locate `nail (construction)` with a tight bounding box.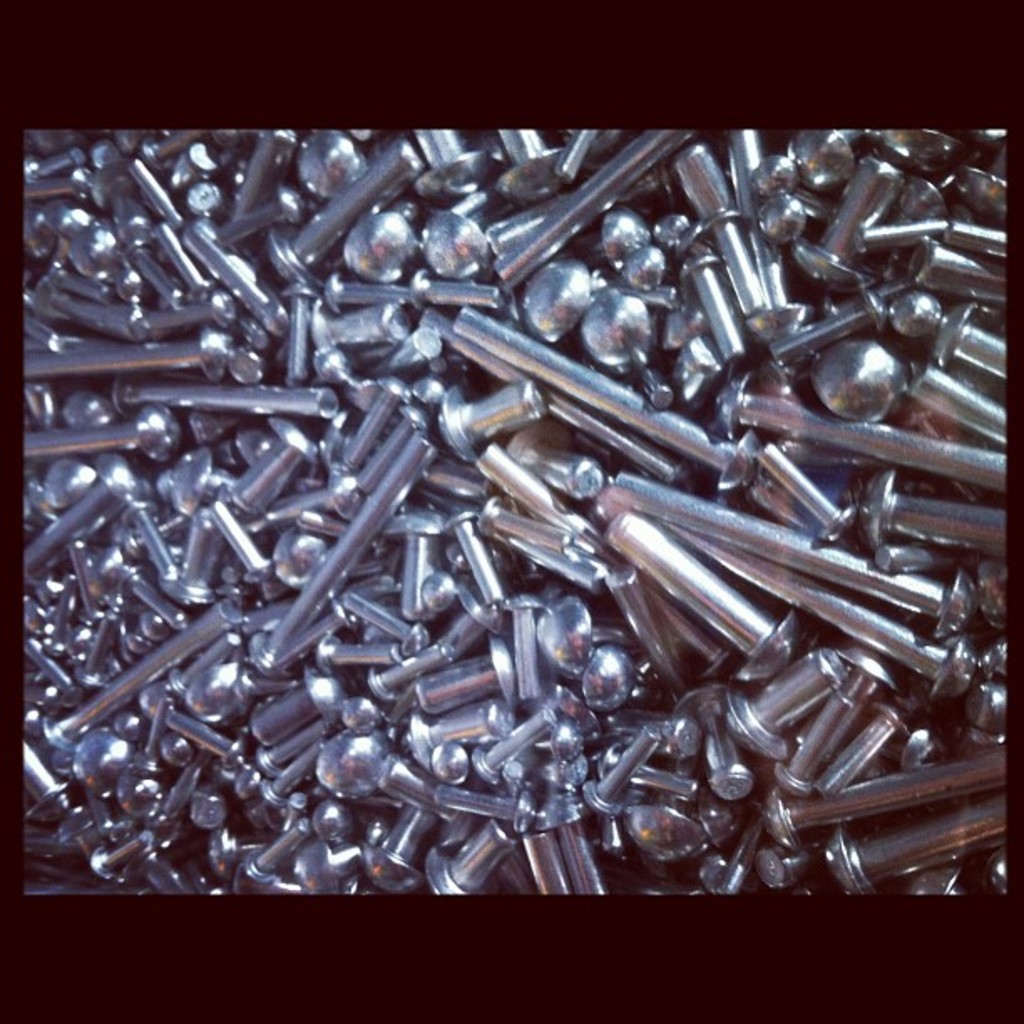
BBox(616, 480, 974, 646).
